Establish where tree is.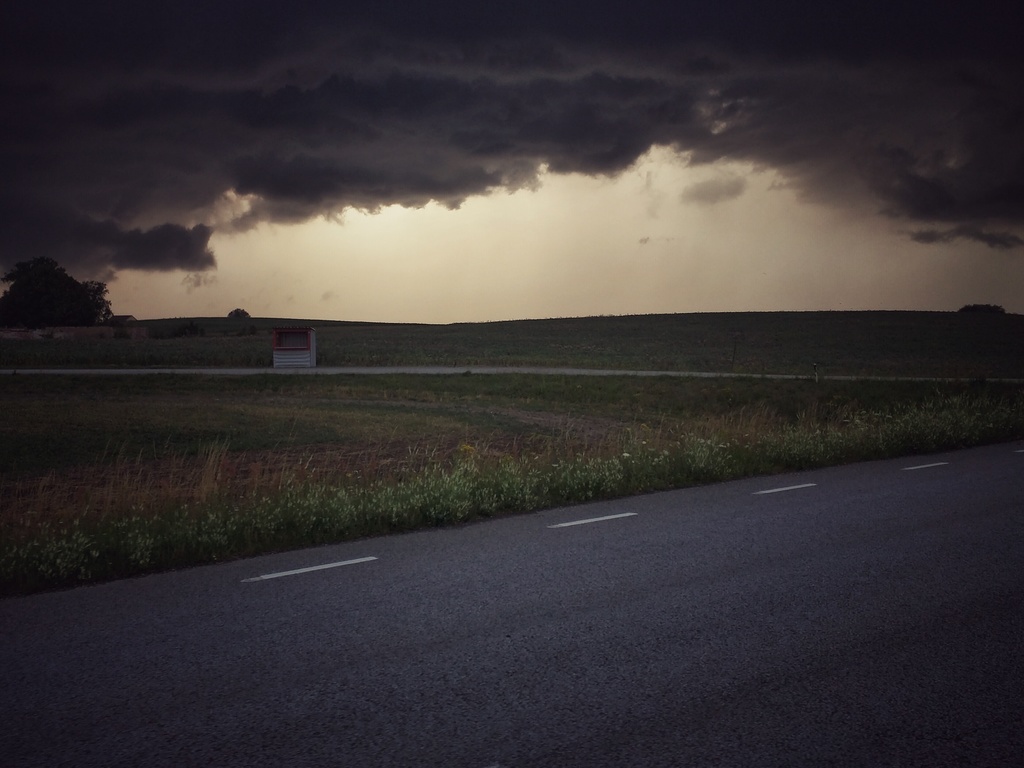
Established at crop(0, 244, 132, 339).
